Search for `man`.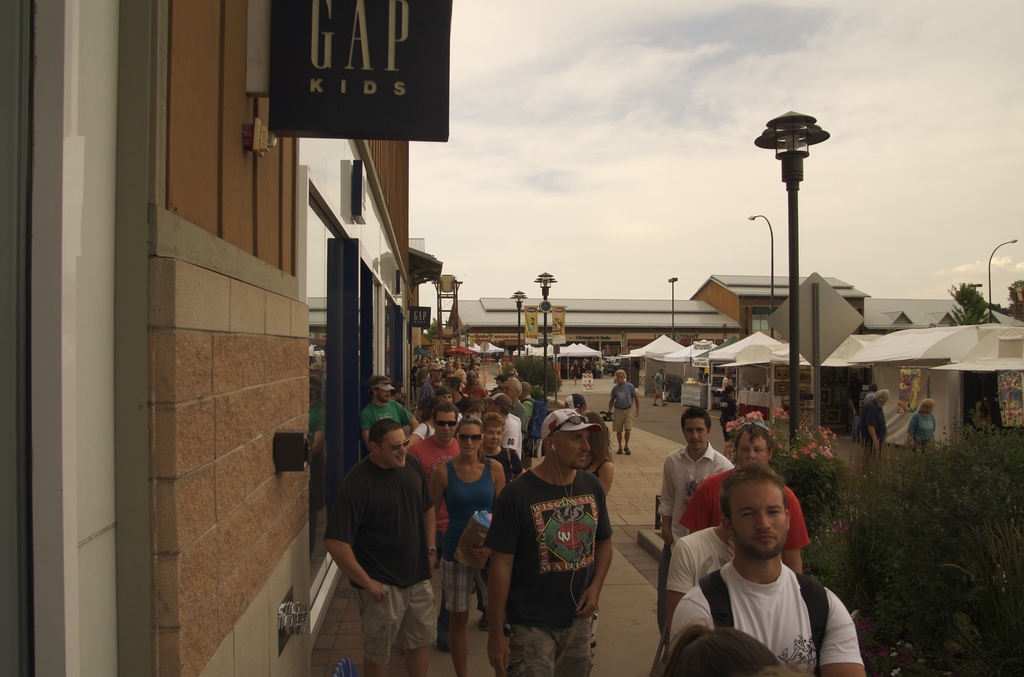
Found at [364,378,422,455].
